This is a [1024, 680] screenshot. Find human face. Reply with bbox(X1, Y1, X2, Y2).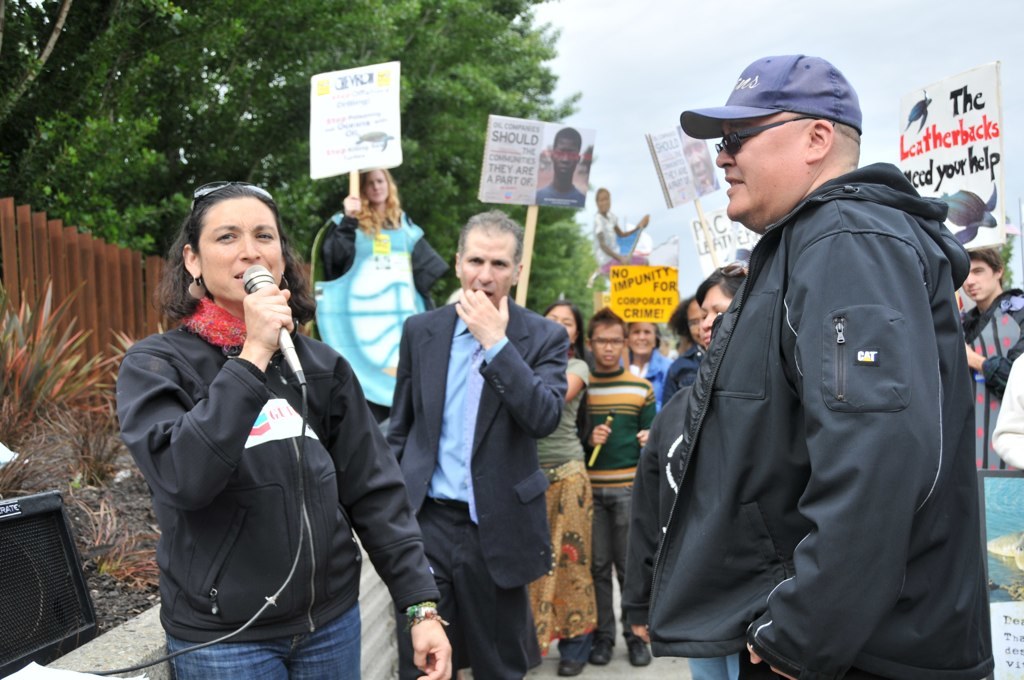
bbox(630, 321, 660, 359).
